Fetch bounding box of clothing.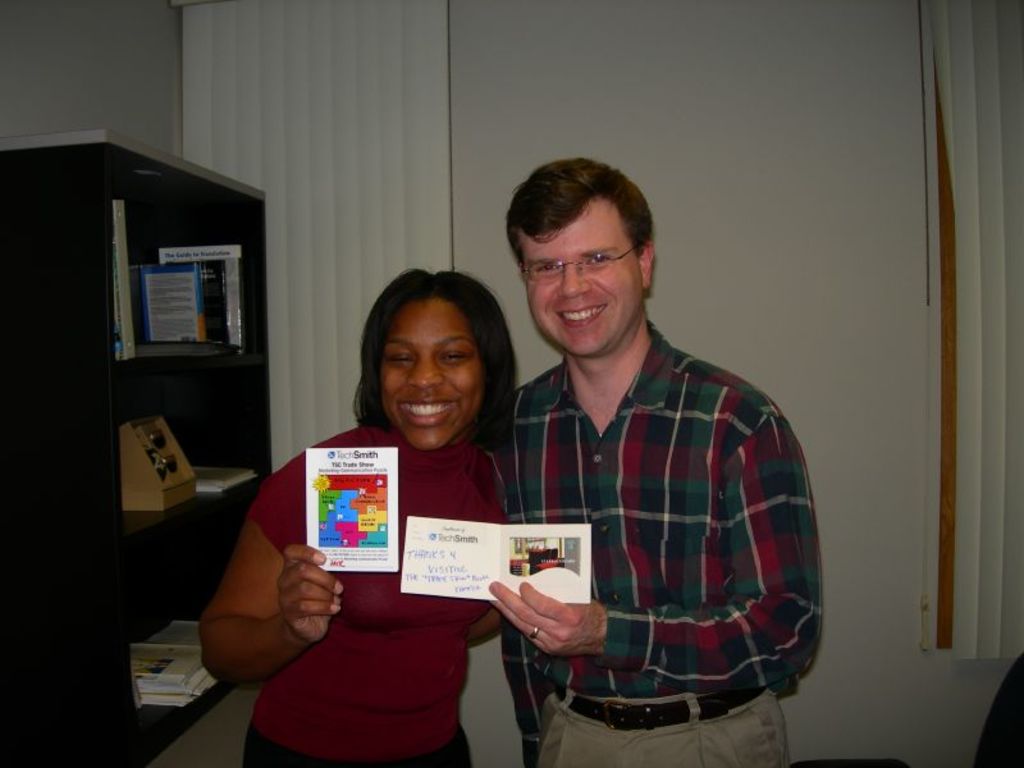
Bbox: BBox(488, 307, 822, 753).
